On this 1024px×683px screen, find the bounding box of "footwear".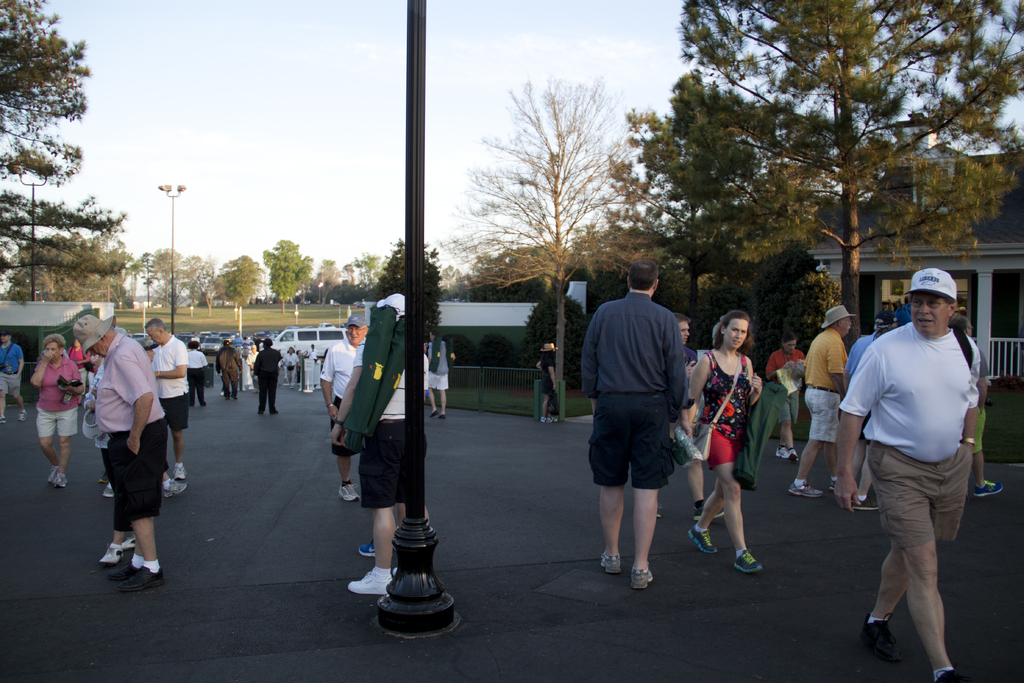
Bounding box: box(349, 568, 396, 595).
